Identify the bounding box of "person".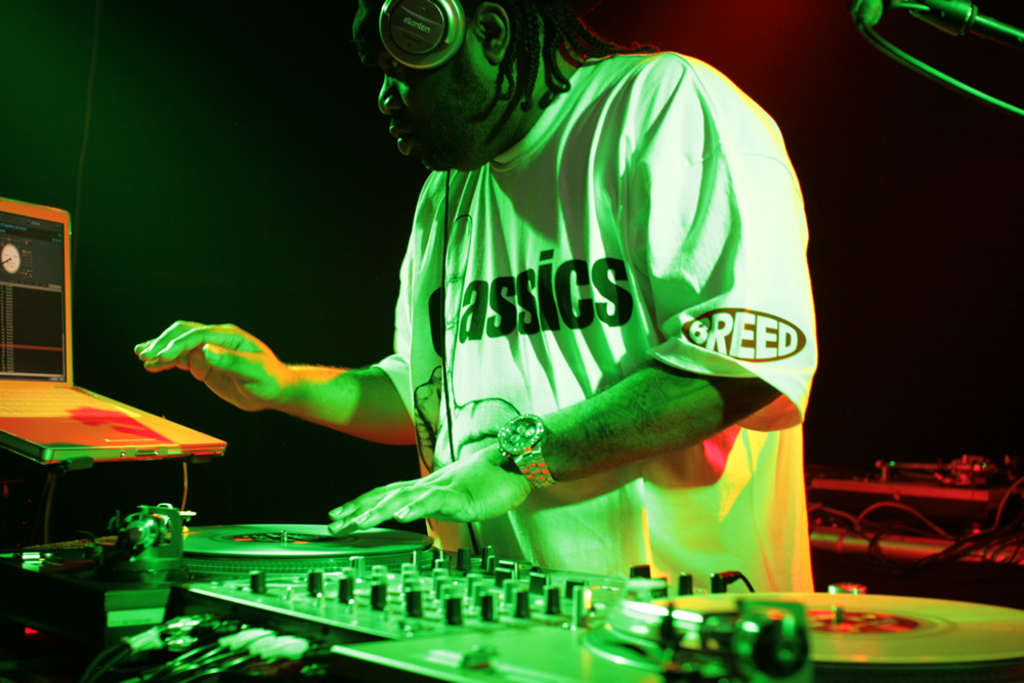
Rect(205, 11, 794, 569).
